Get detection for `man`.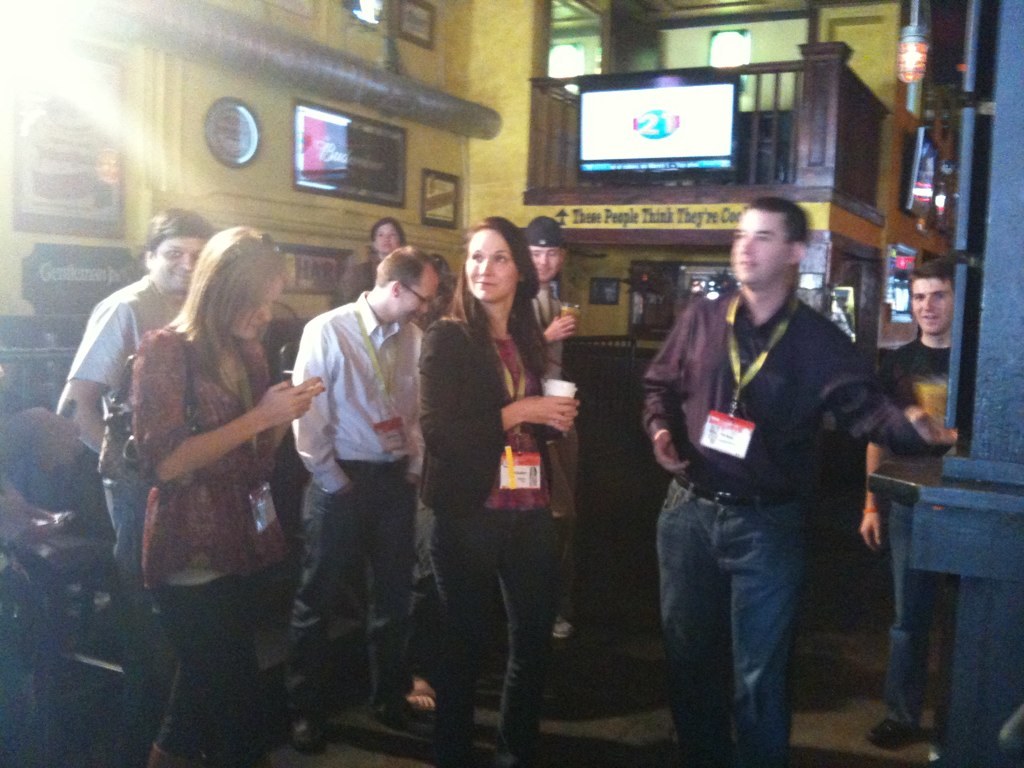
Detection: (861,261,959,747).
